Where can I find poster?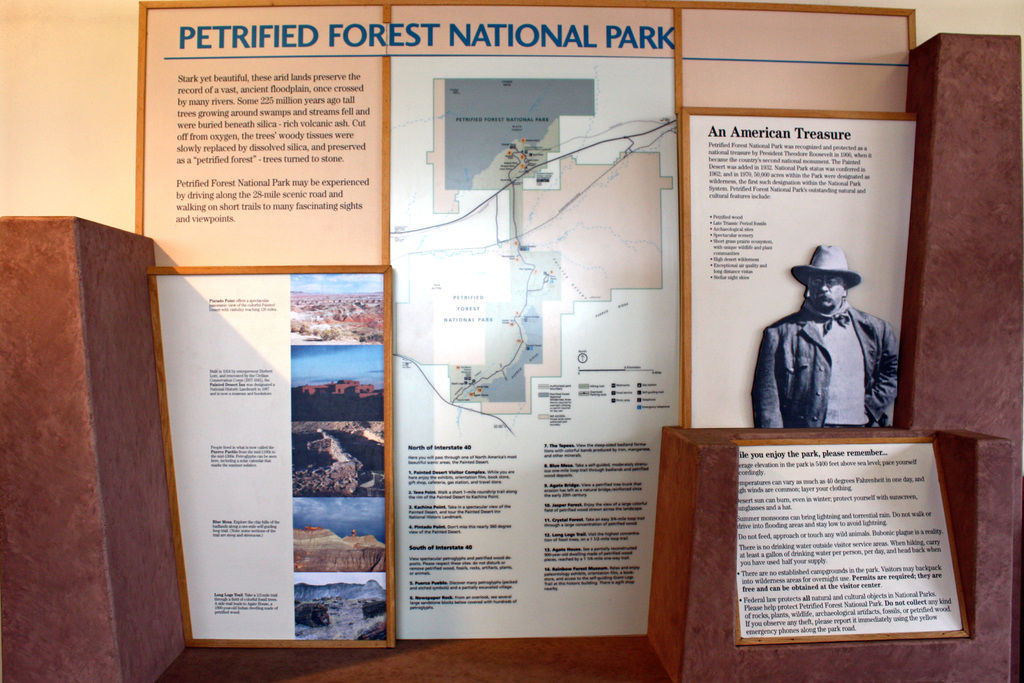
You can find it at 692:114:920:427.
